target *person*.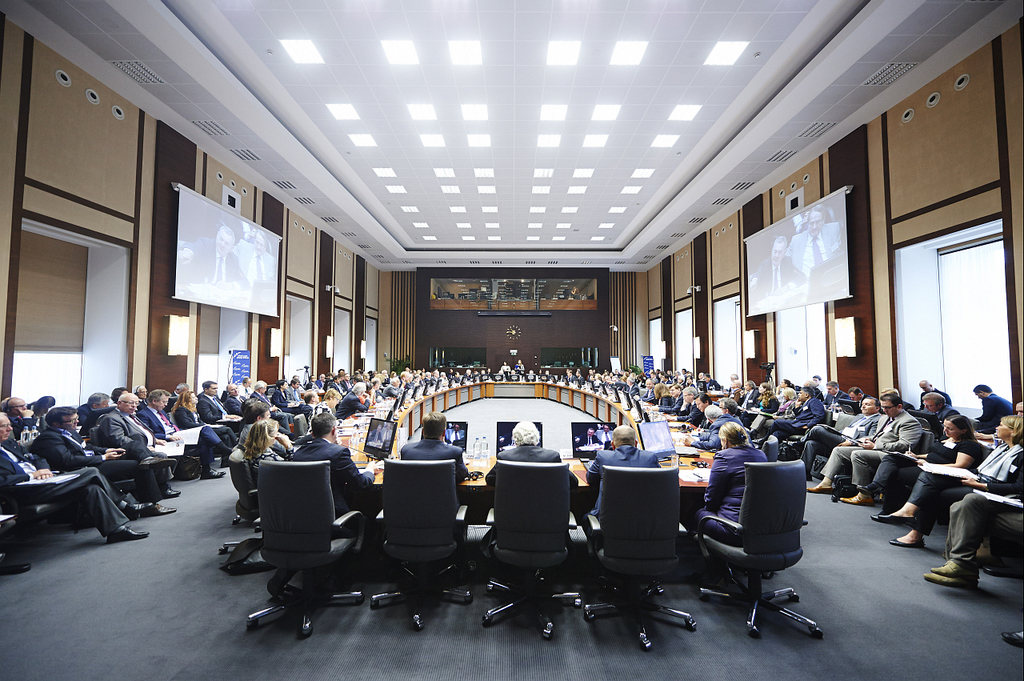
Target region: 498,361,514,379.
